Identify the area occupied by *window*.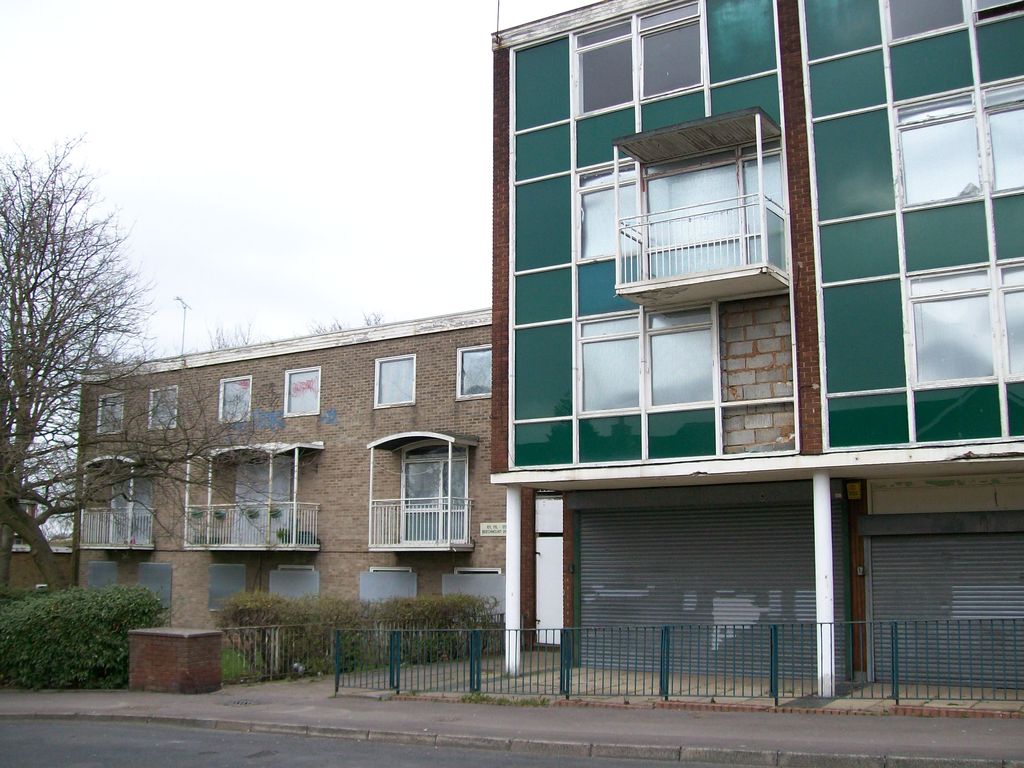
Area: rect(100, 392, 122, 436).
